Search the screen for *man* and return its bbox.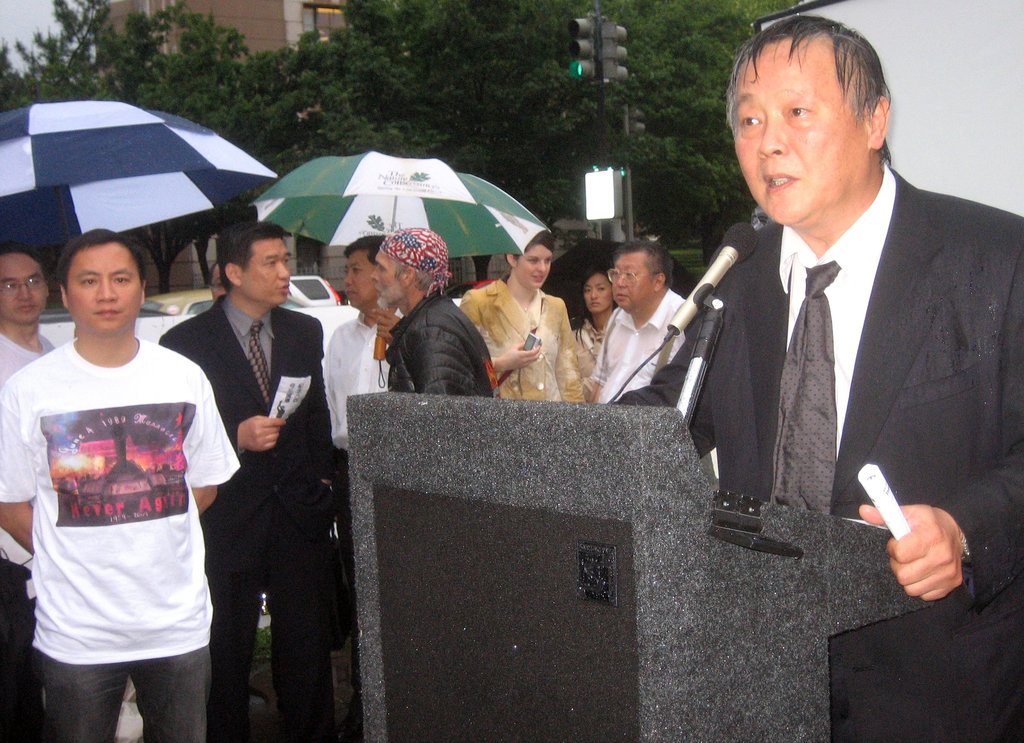
Found: Rect(0, 227, 243, 742).
